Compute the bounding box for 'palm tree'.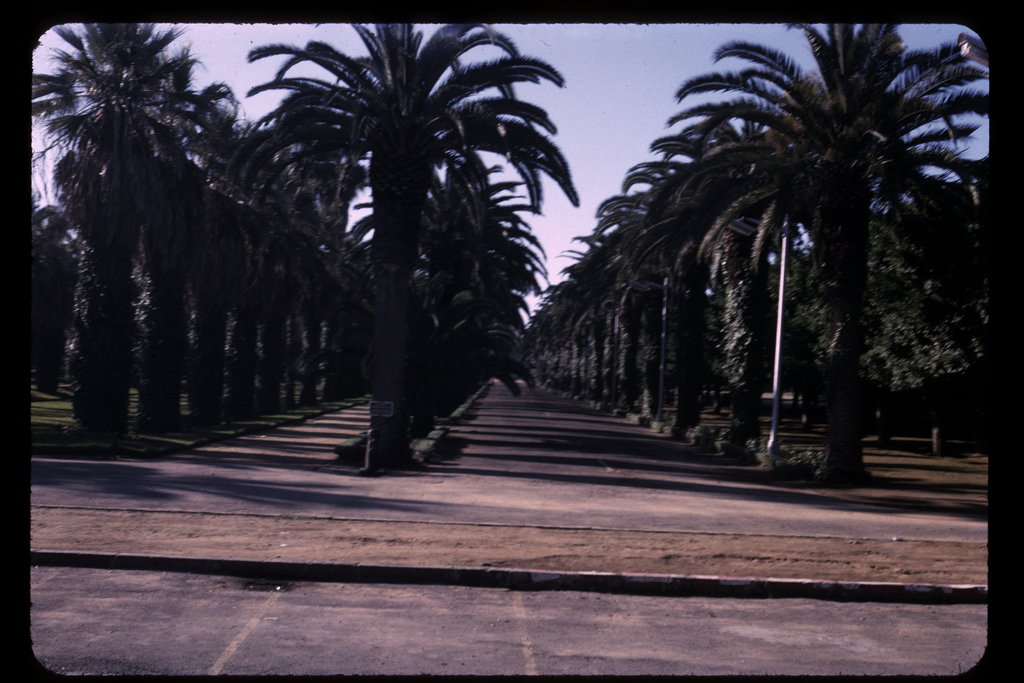
l=592, t=128, r=726, b=441.
